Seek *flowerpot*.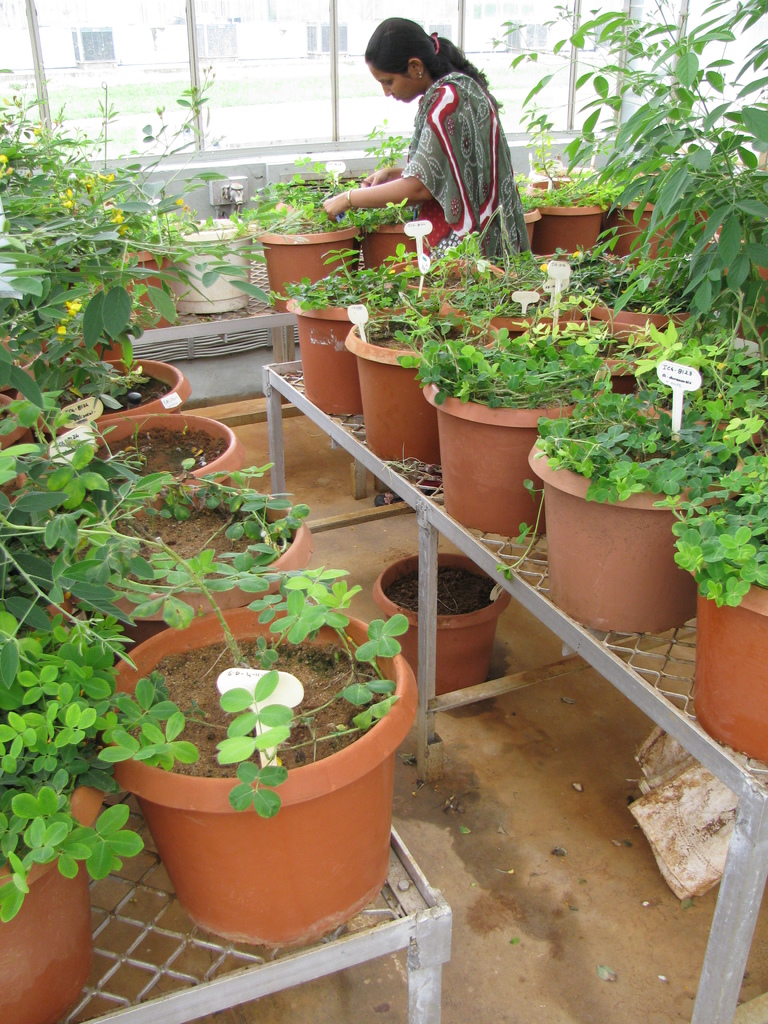
(x1=282, y1=292, x2=422, y2=412).
